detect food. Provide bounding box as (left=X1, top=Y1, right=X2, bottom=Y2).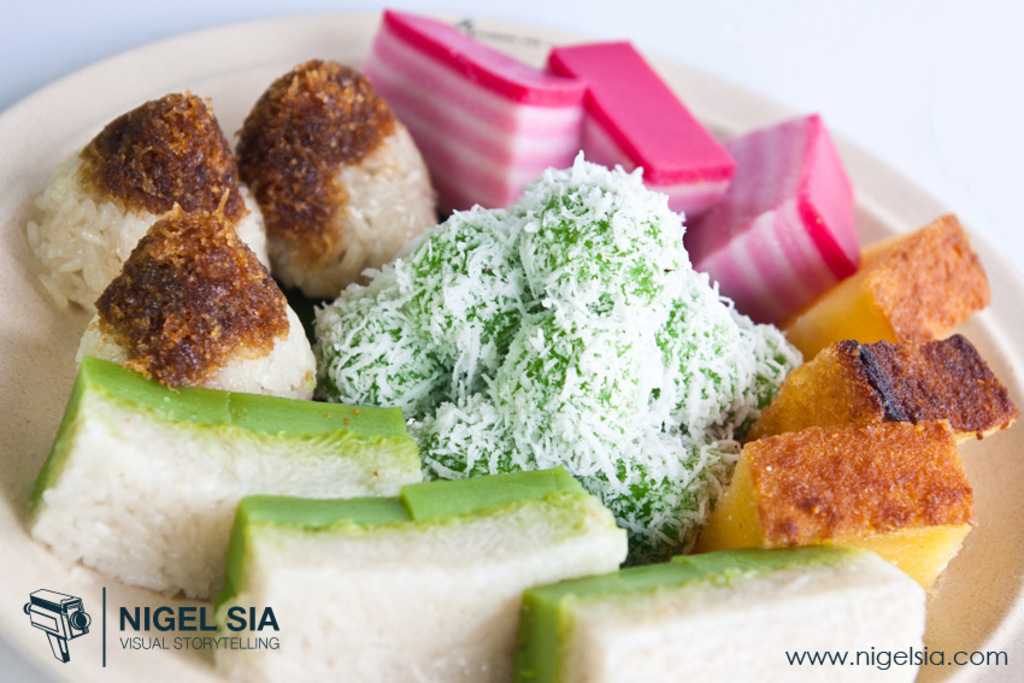
(left=364, top=7, right=584, bottom=219).
